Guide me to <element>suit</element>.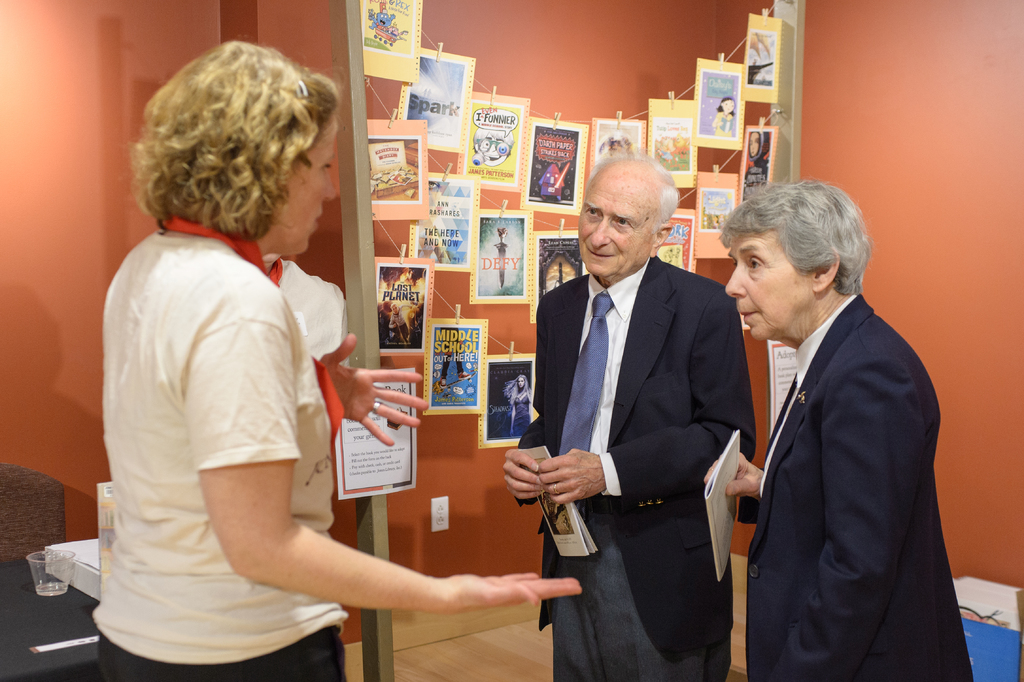
Guidance: [517, 162, 758, 676].
